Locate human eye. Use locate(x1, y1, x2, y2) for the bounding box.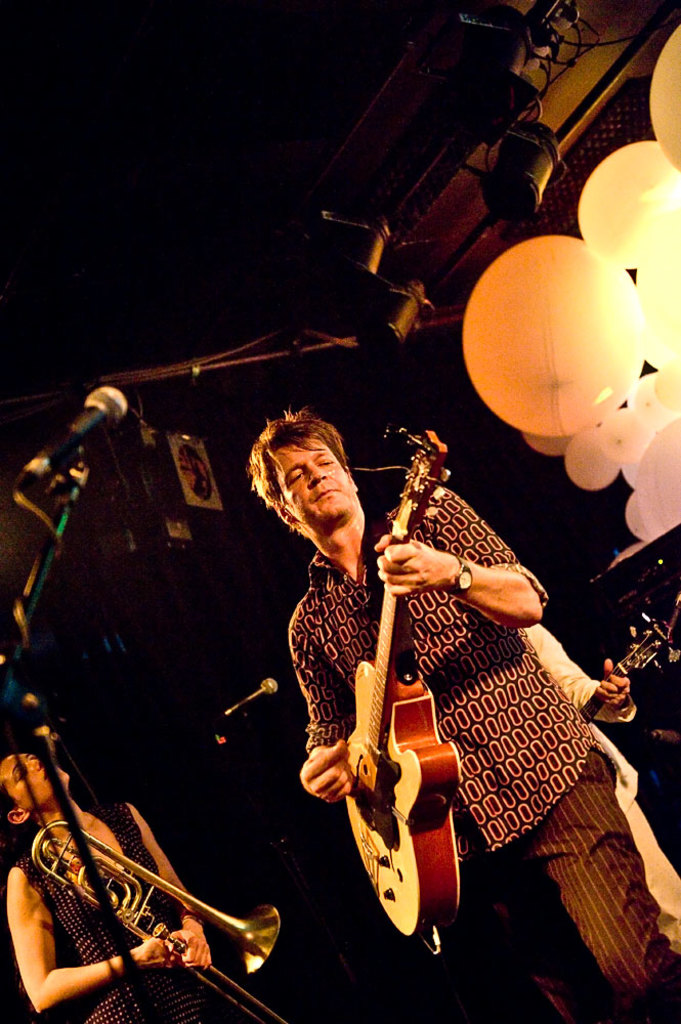
locate(318, 458, 333, 467).
